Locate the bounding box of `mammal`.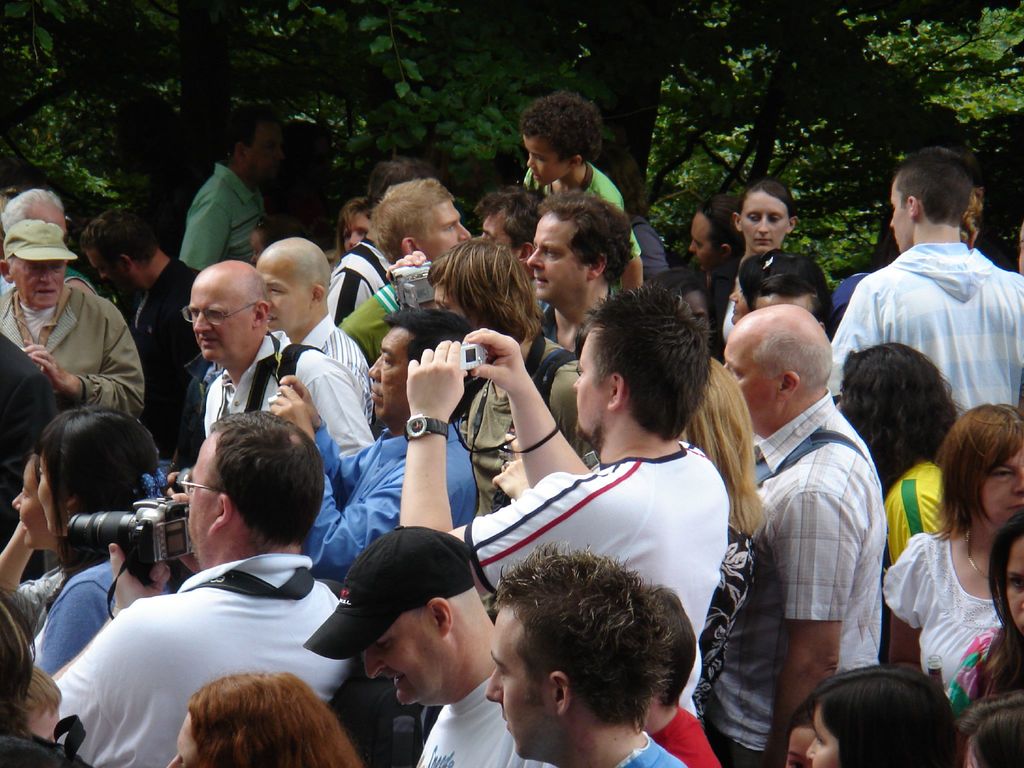
Bounding box: [957,688,1023,767].
